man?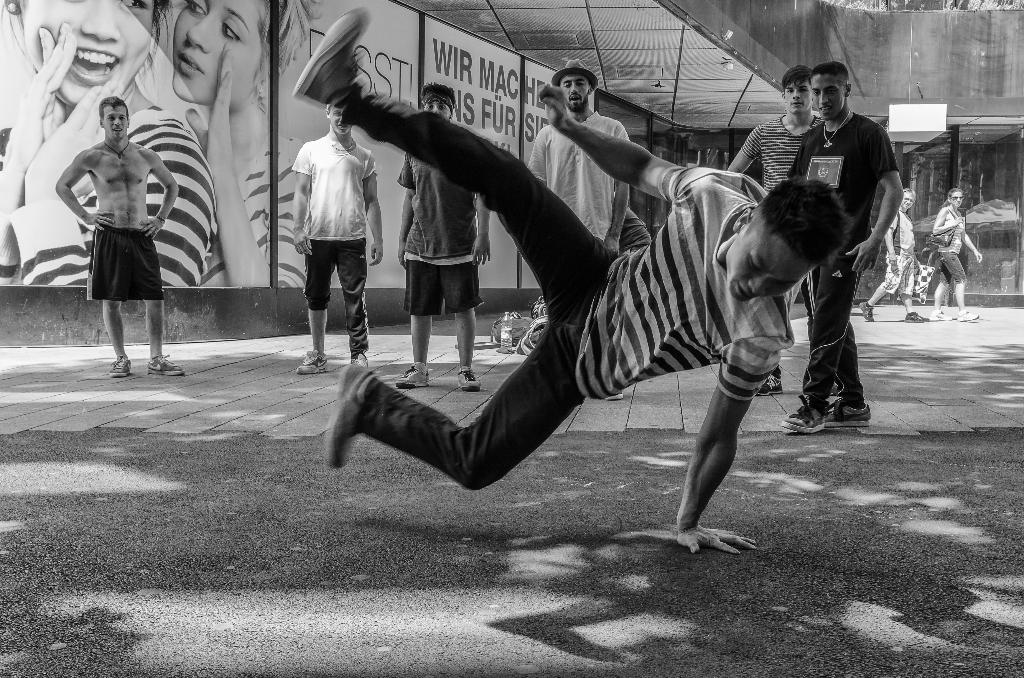
left=394, top=81, right=495, bottom=389
